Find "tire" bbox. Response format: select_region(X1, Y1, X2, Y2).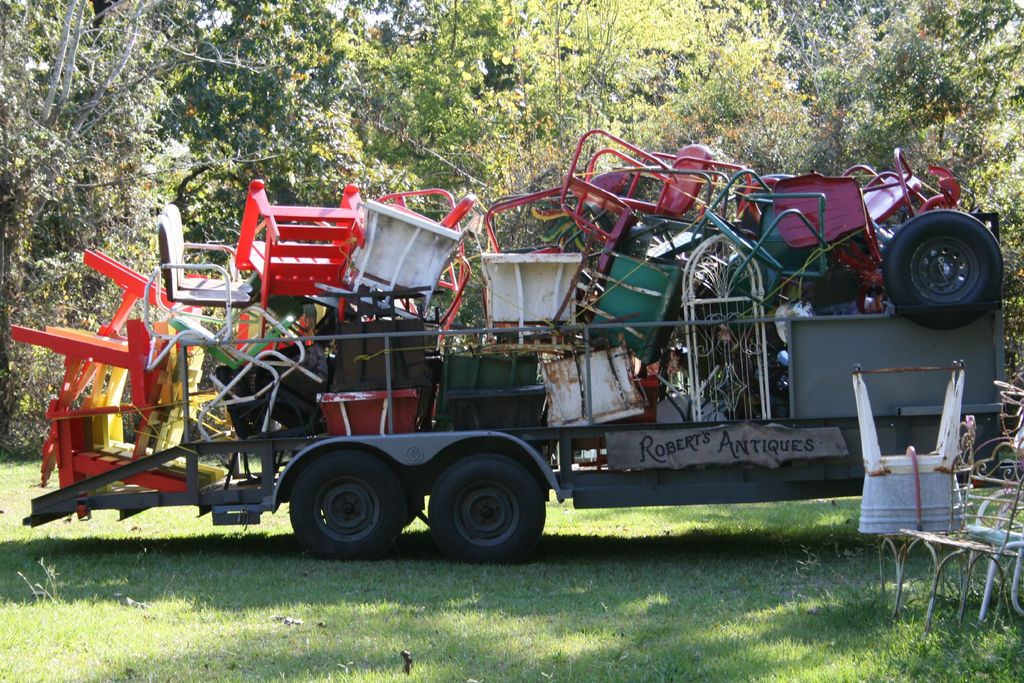
select_region(284, 448, 410, 557).
